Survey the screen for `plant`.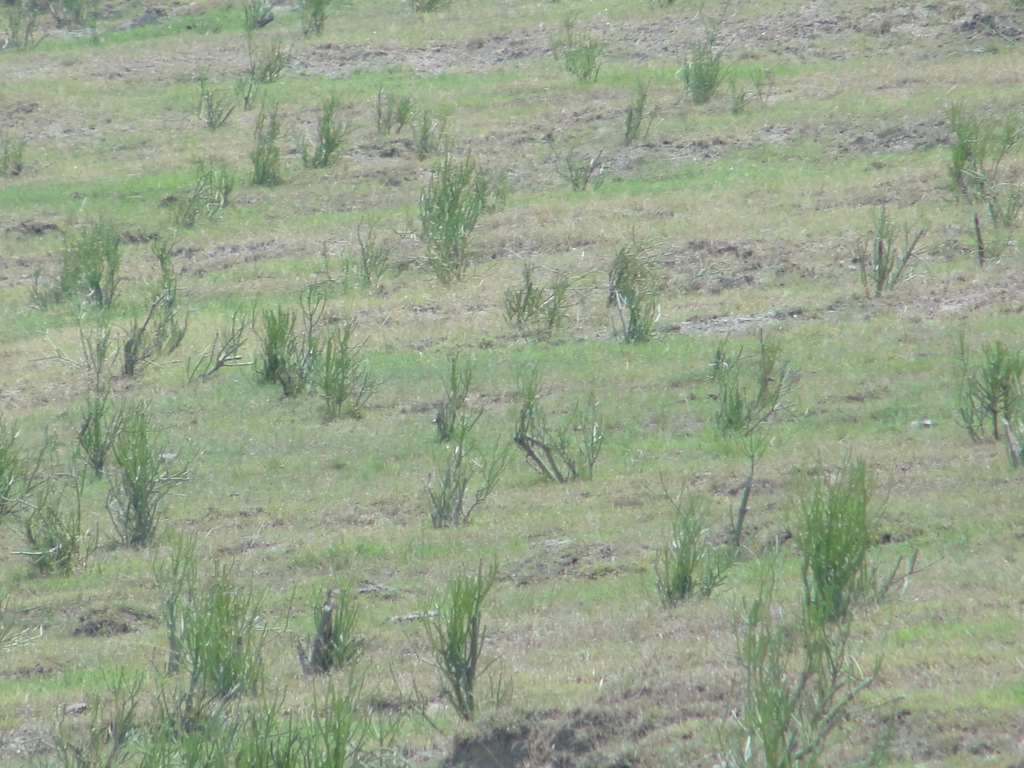
Survey found: select_region(429, 340, 494, 447).
